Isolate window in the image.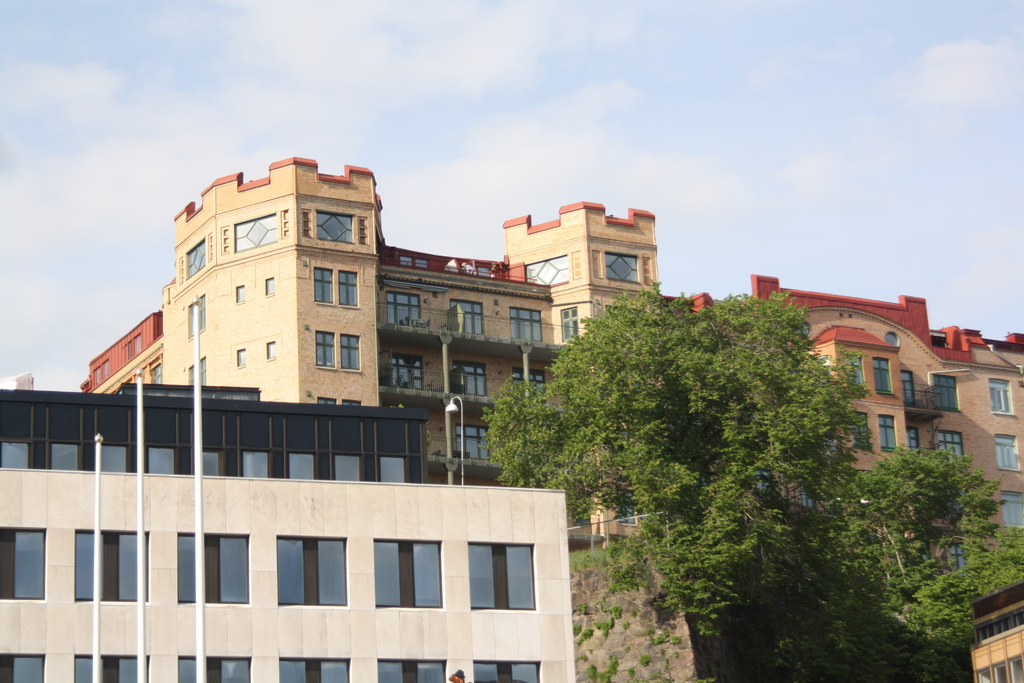
Isolated region: <box>1,439,32,468</box>.
